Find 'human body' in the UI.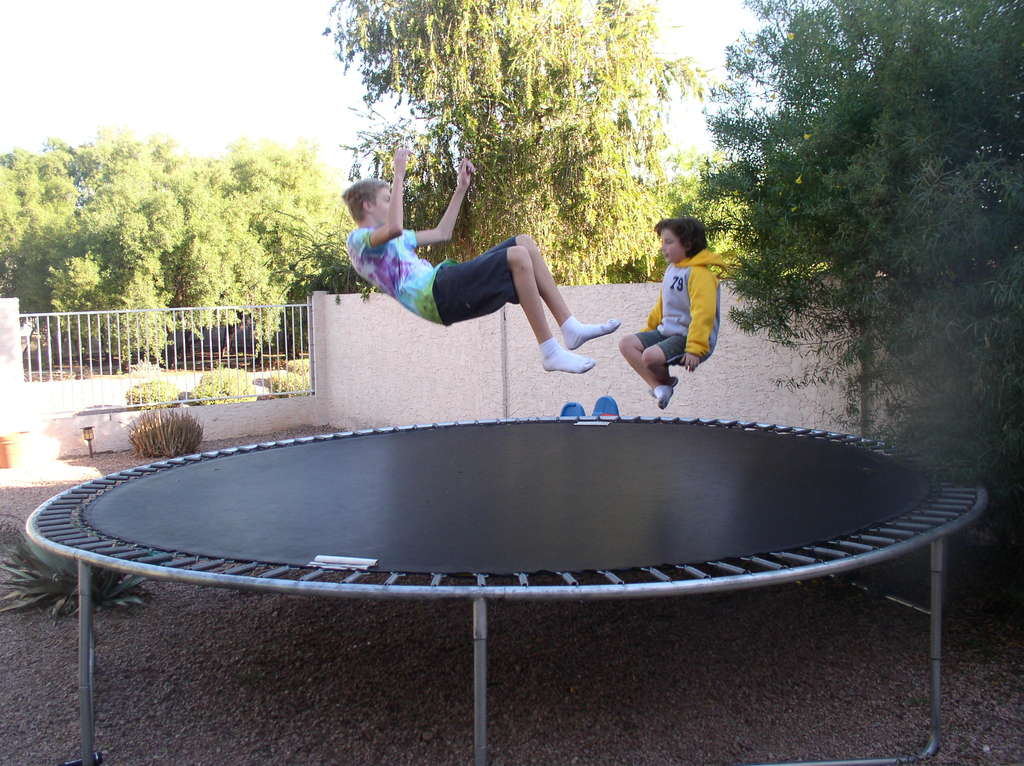
UI element at <bbox>619, 213, 723, 400</bbox>.
